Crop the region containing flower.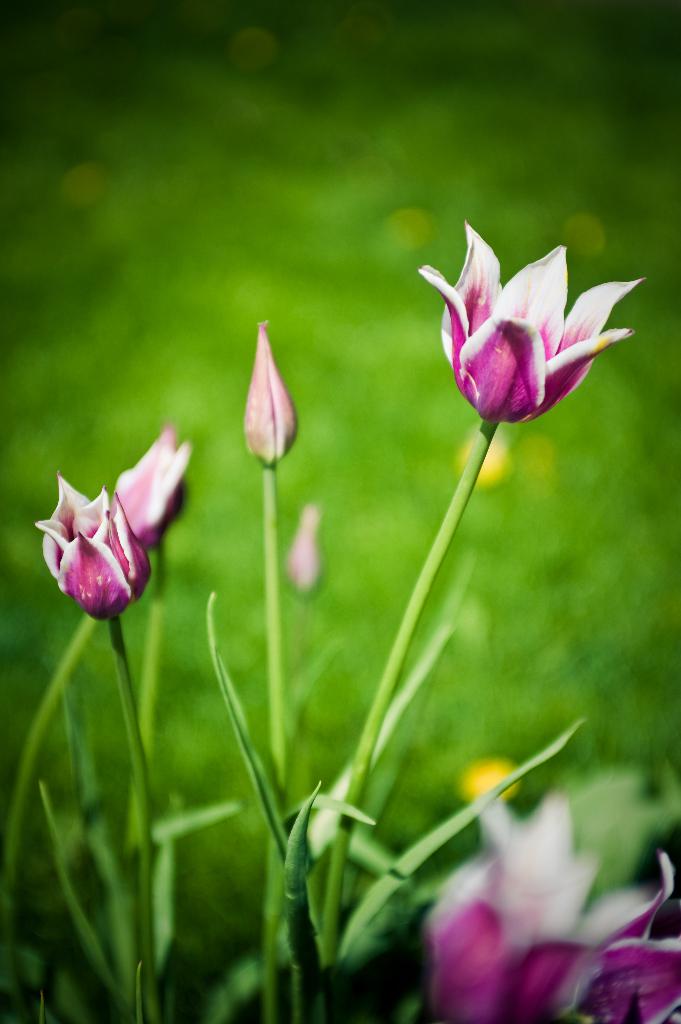
Crop region: left=44, top=472, right=147, bottom=631.
